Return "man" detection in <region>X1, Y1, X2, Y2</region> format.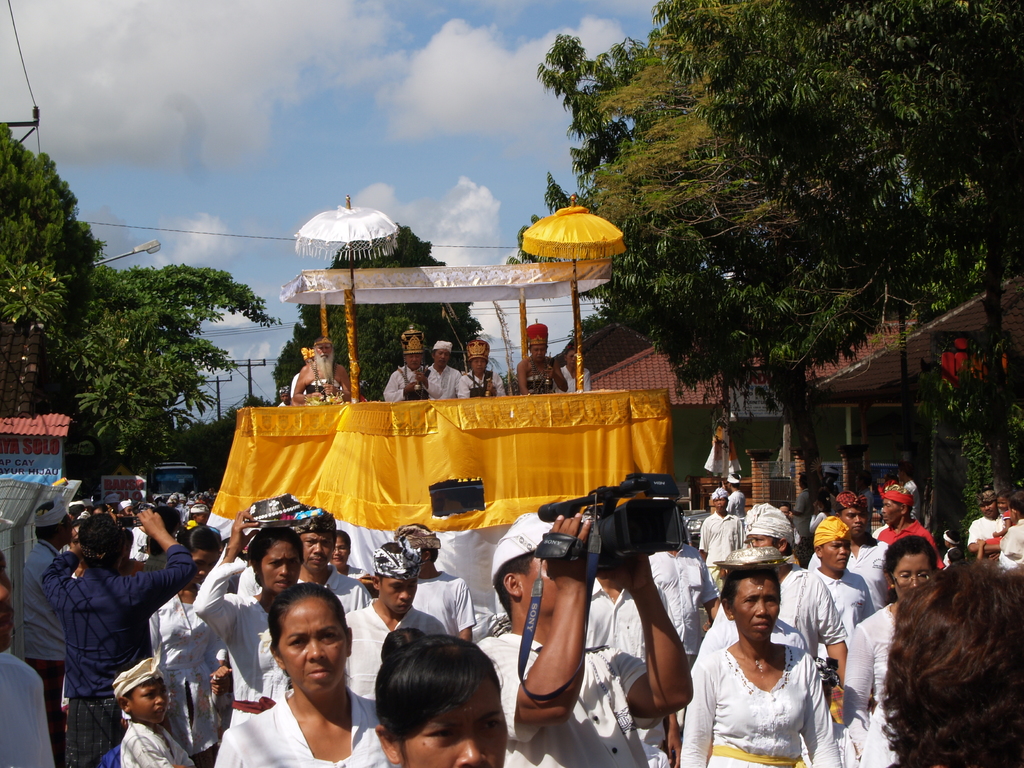
<region>24, 484, 478, 767</region>.
